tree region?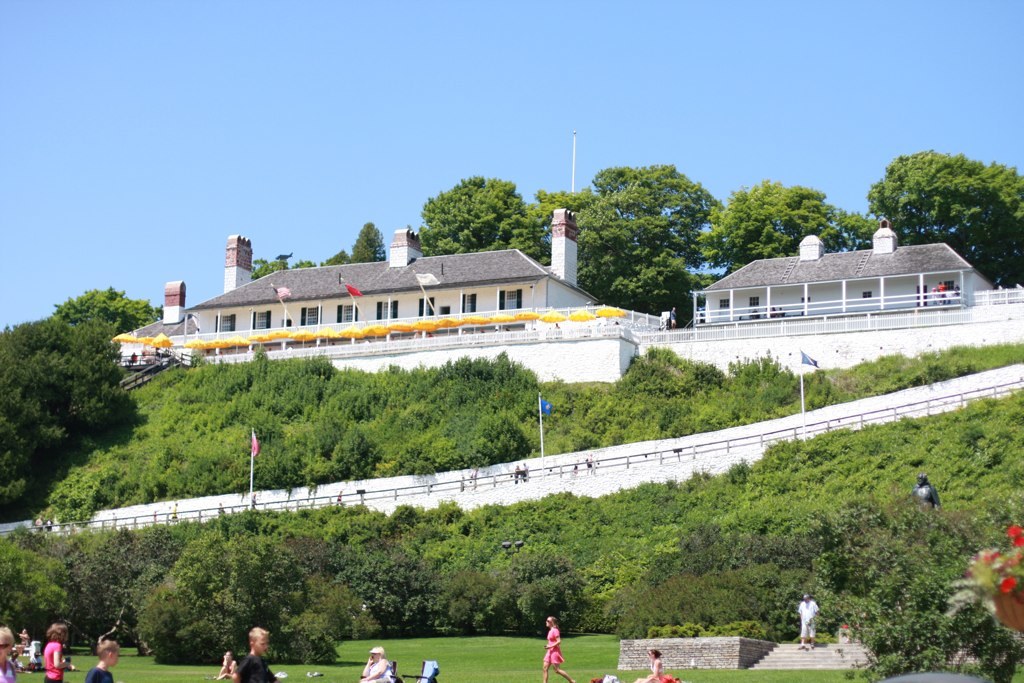
<box>347,218,391,263</box>
